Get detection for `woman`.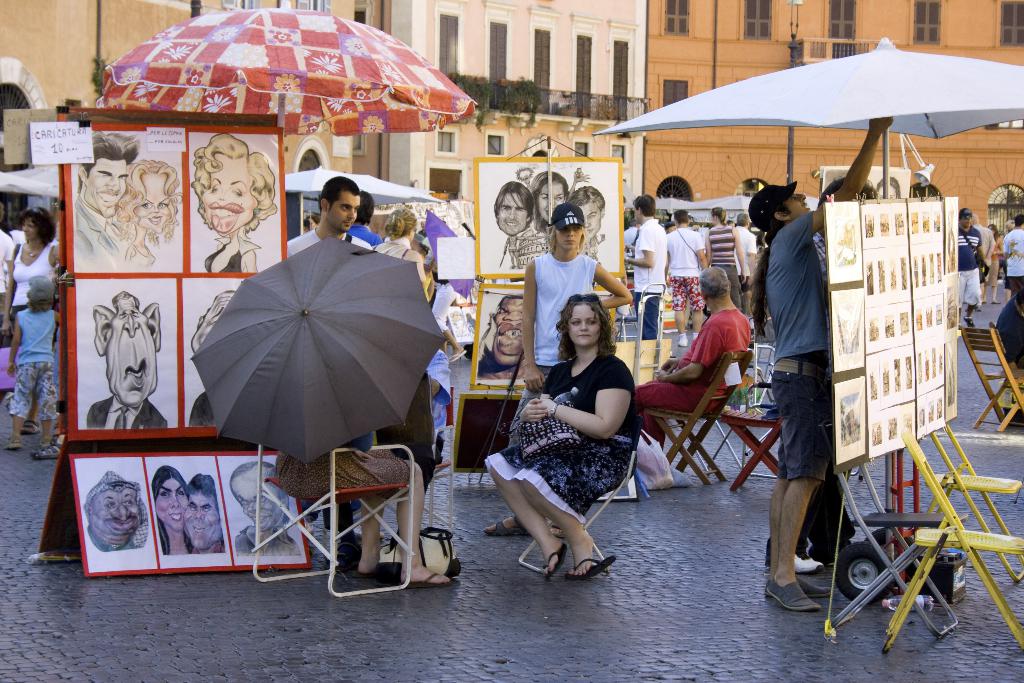
Detection: l=154, t=466, r=190, b=559.
